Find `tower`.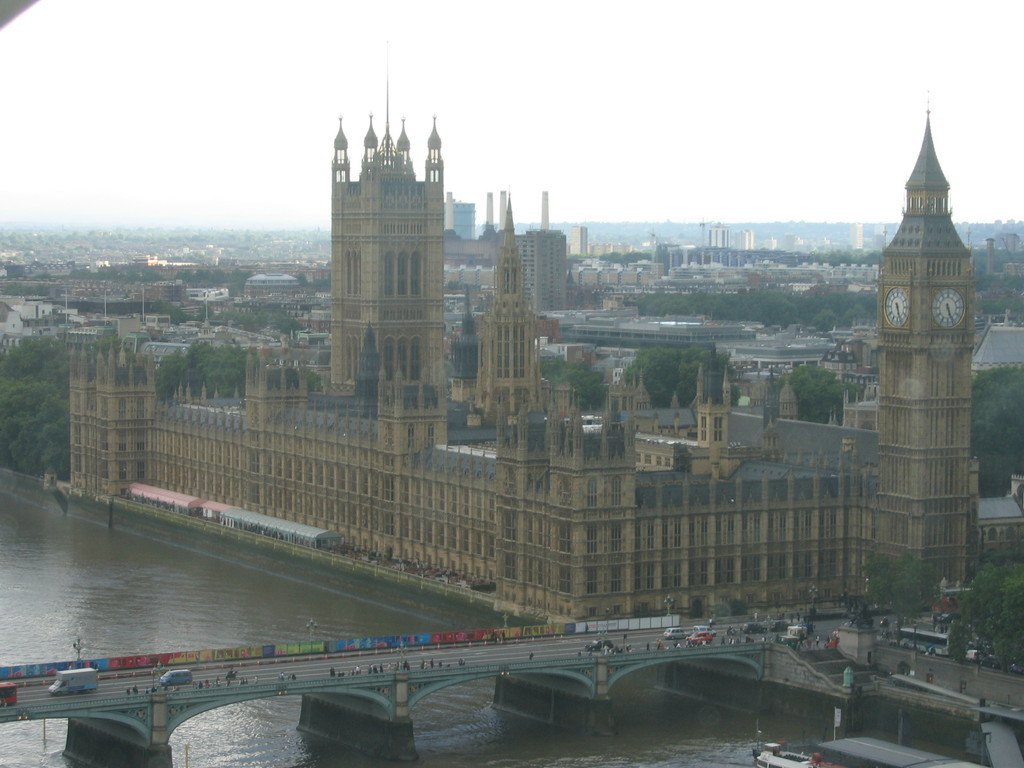
(x1=60, y1=338, x2=149, y2=511).
